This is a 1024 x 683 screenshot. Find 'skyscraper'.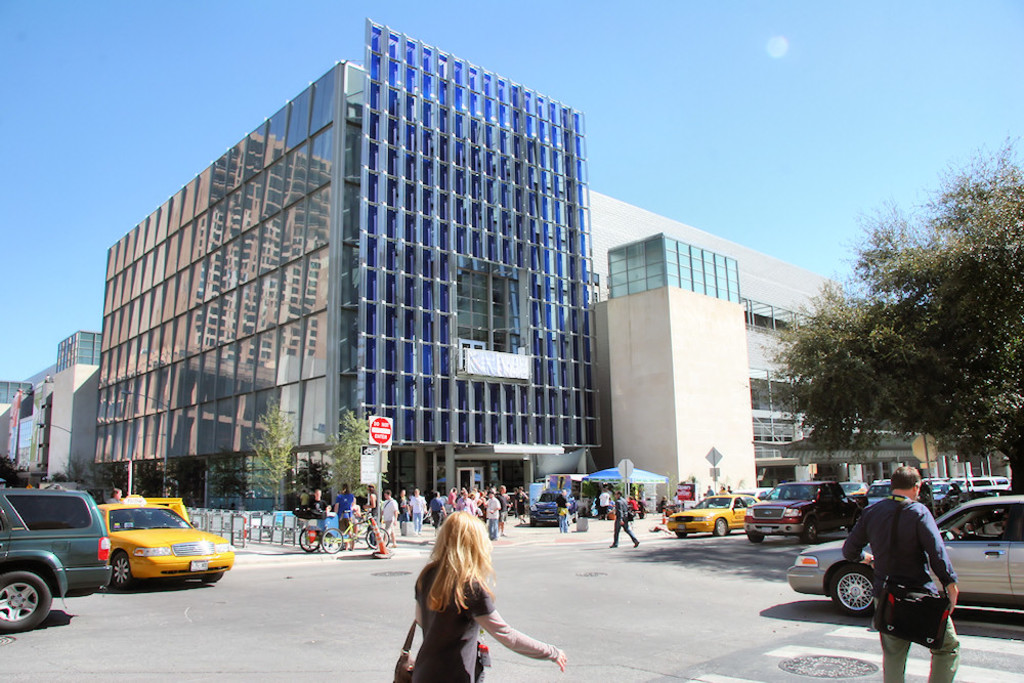
Bounding box: bbox=(582, 182, 981, 508).
